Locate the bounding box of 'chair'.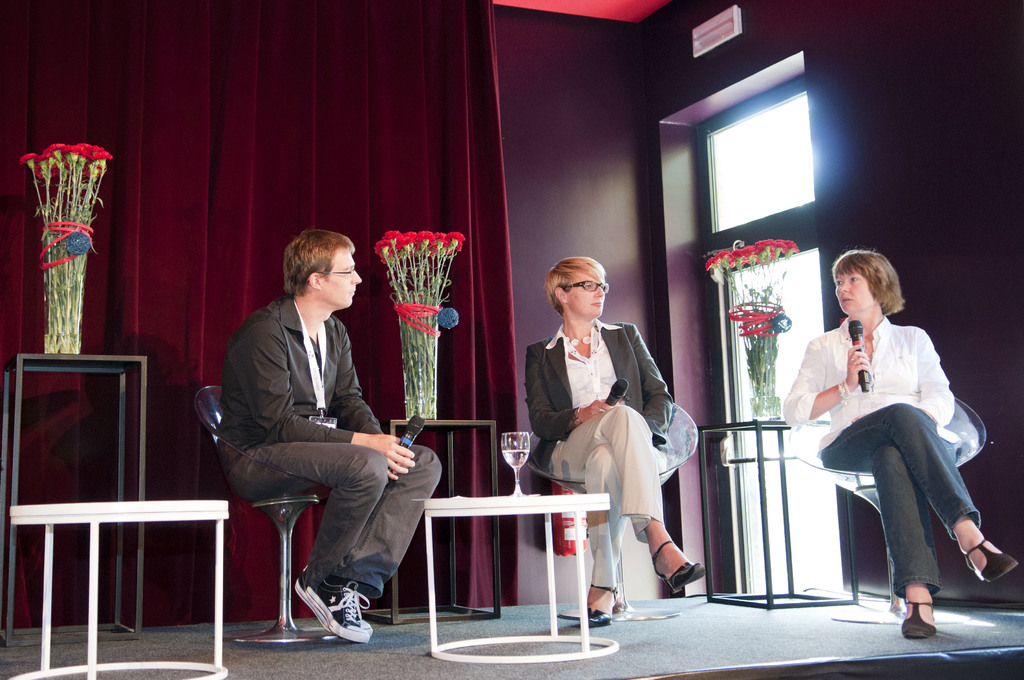
Bounding box: 196, 382, 344, 649.
